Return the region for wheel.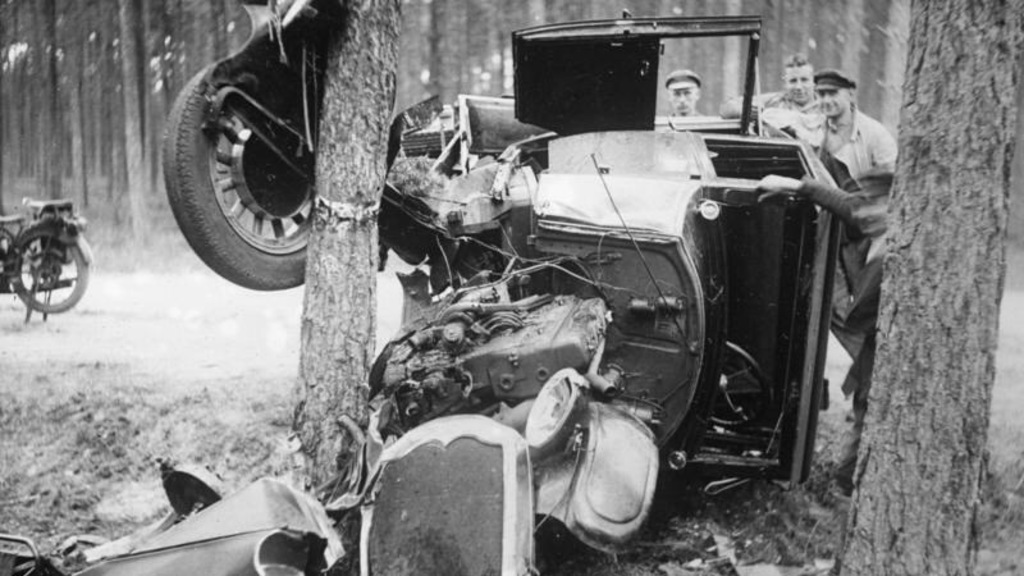
box(9, 224, 90, 315).
